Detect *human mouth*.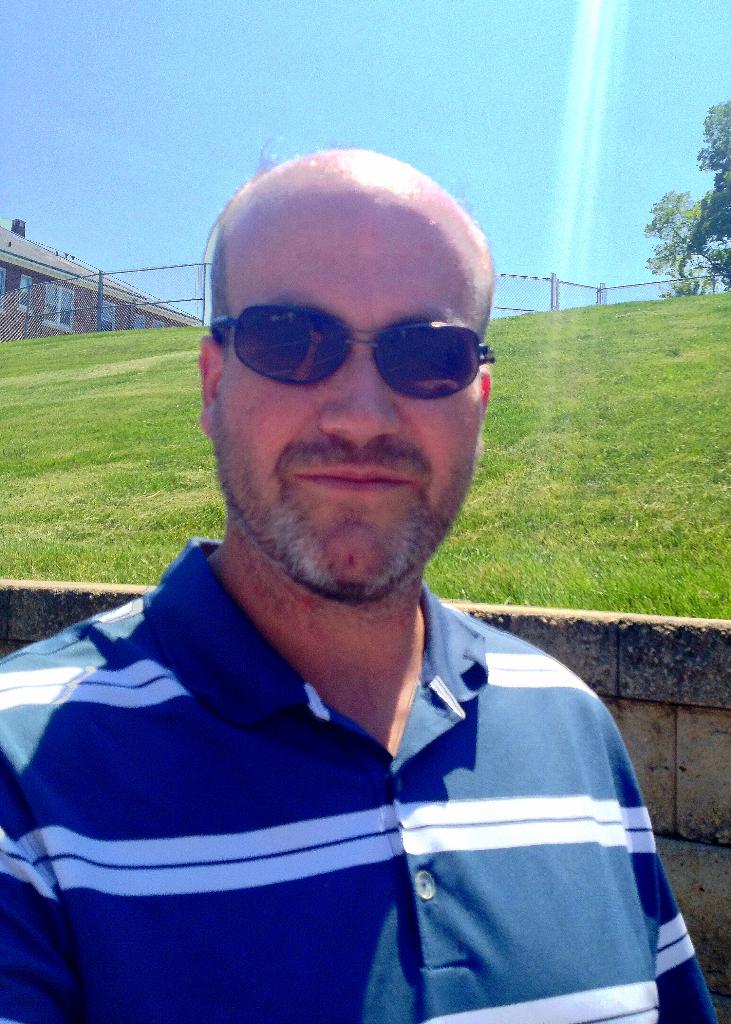
Detected at x1=287, y1=460, x2=412, y2=495.
